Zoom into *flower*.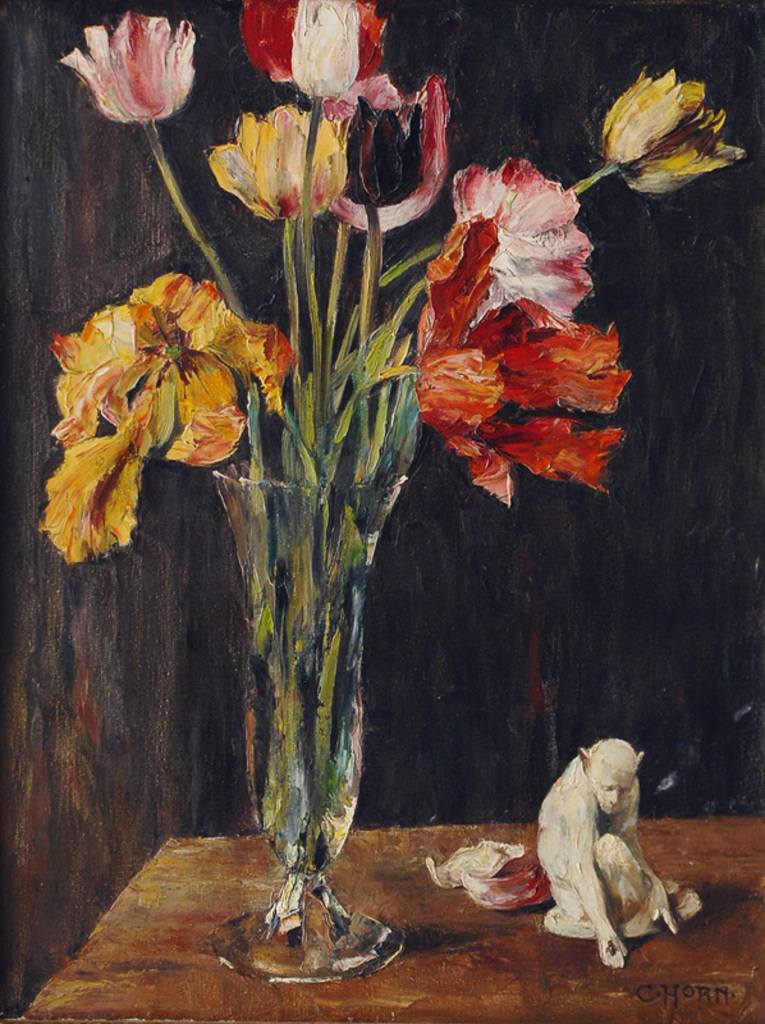
Zoom target: (331,67,453,227).
